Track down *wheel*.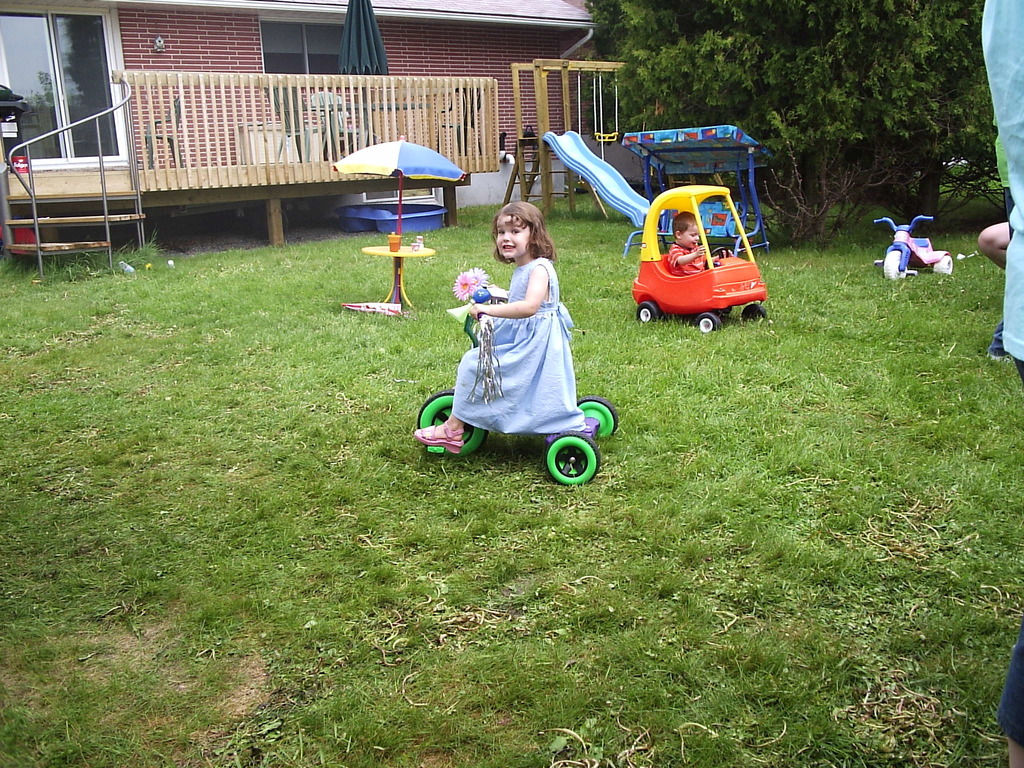
Tracked to <bbox>545, 432, 600, 486</bbox>.
